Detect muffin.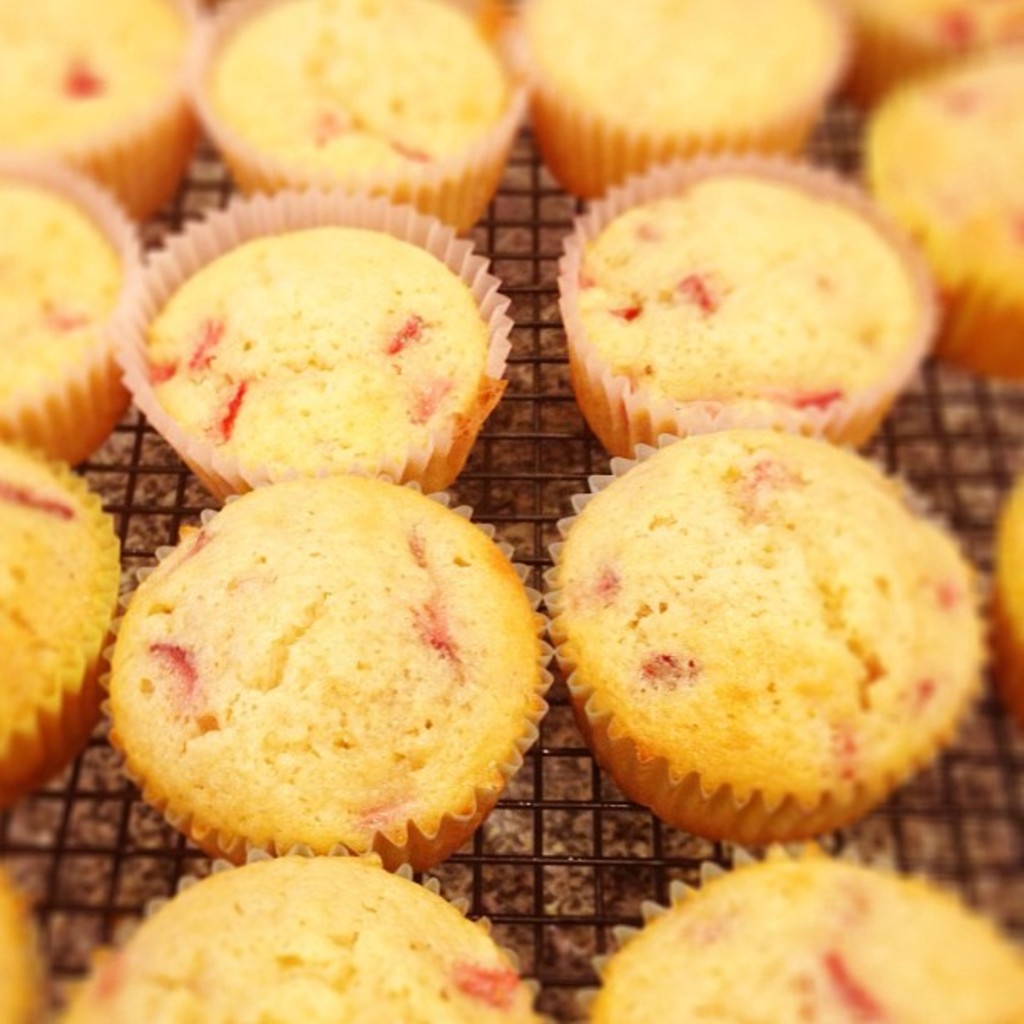
Detected at [184, 0, 527, 243].
